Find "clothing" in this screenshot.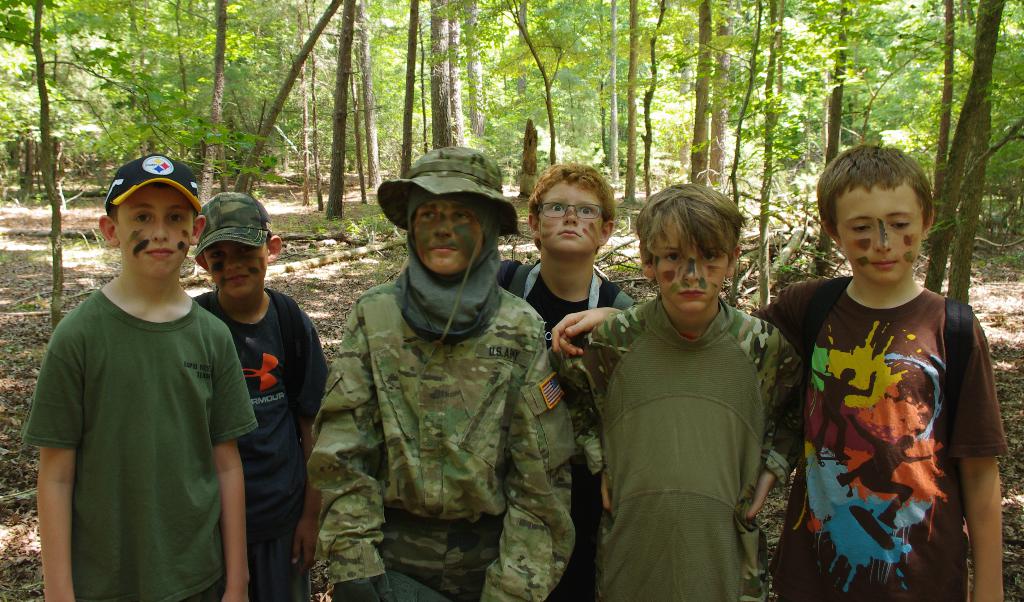
The bounding box for "clothing" is BBox(28, 279, 259, 601).
